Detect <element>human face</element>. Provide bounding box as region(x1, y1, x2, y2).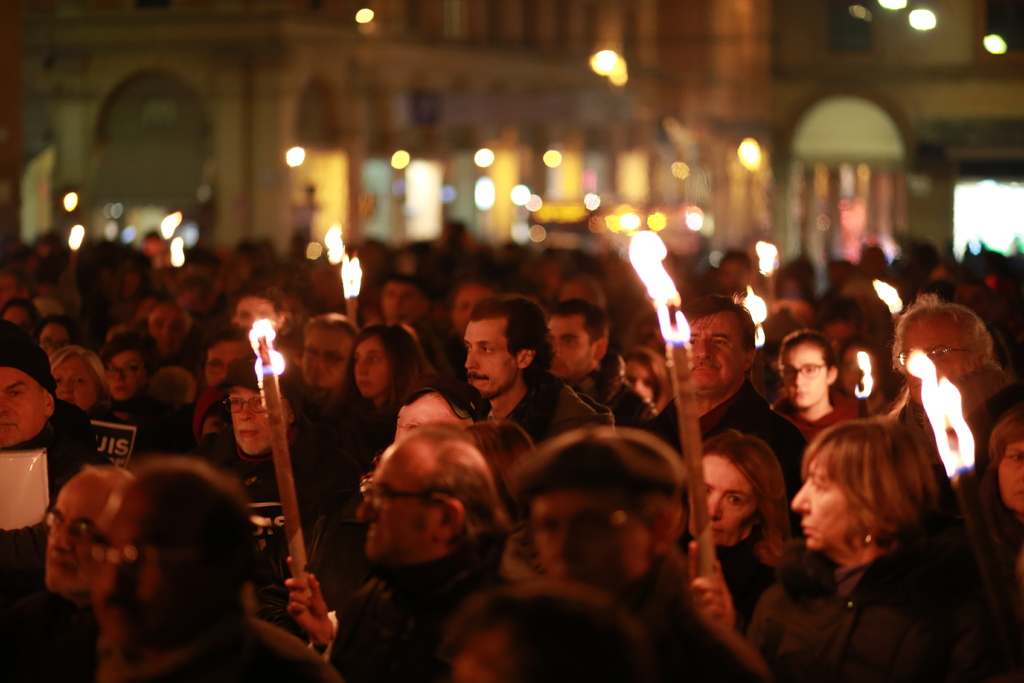
region(33, 325, 63, 361).
